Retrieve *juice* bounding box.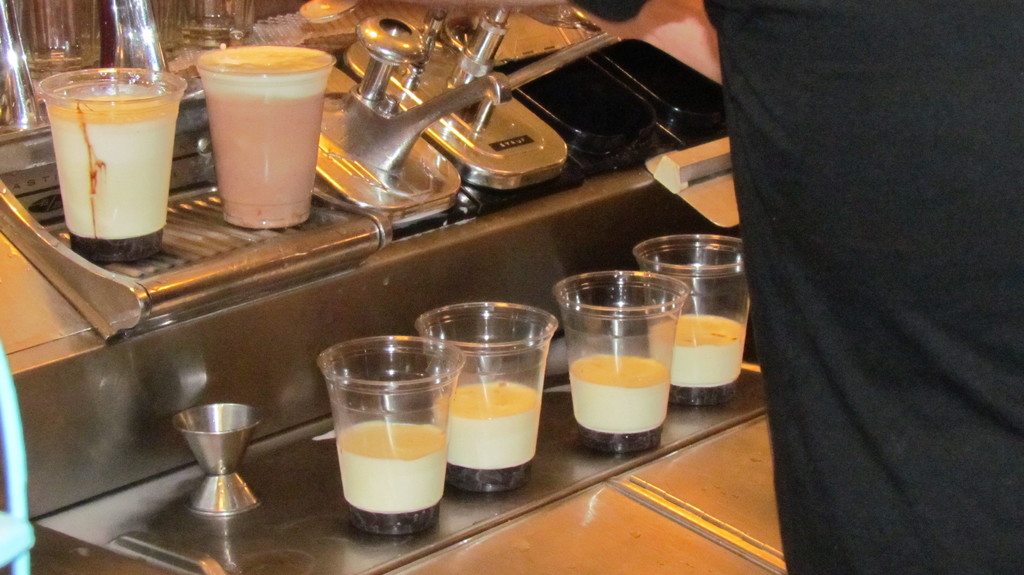
Bounding box: {"x1": 557, "y1": 353, "x2": 669, "y2": 459}.
